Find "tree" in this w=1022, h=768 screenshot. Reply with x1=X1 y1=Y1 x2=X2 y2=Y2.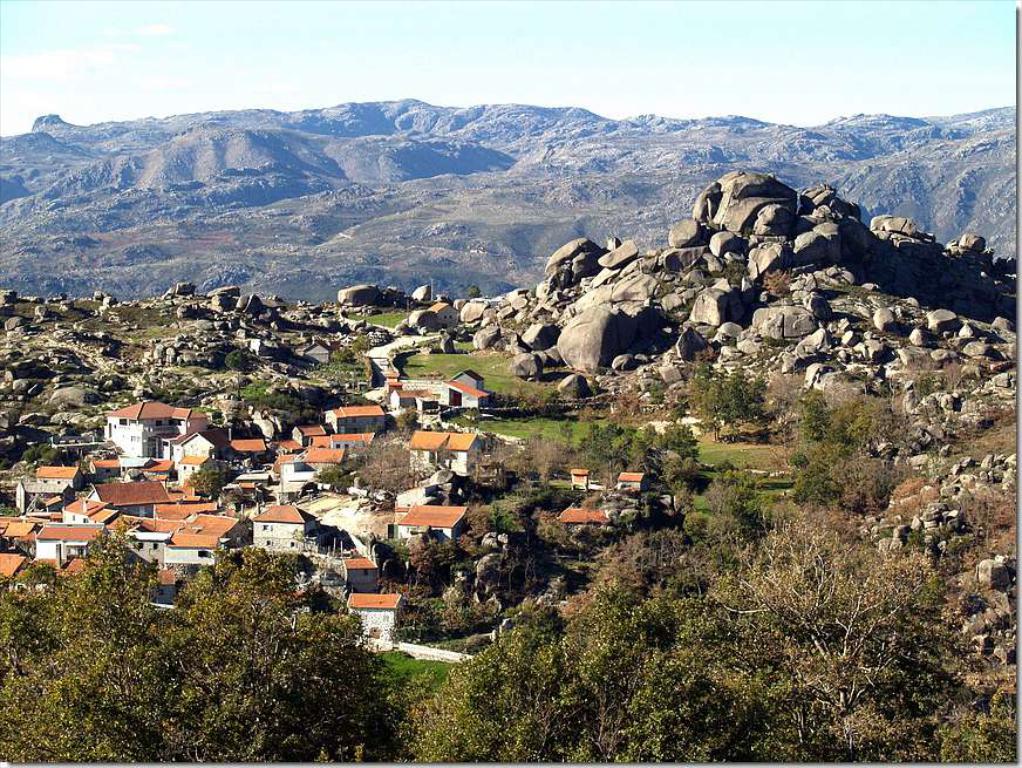
x1=27 y1=444 x2=74 y2=463.
